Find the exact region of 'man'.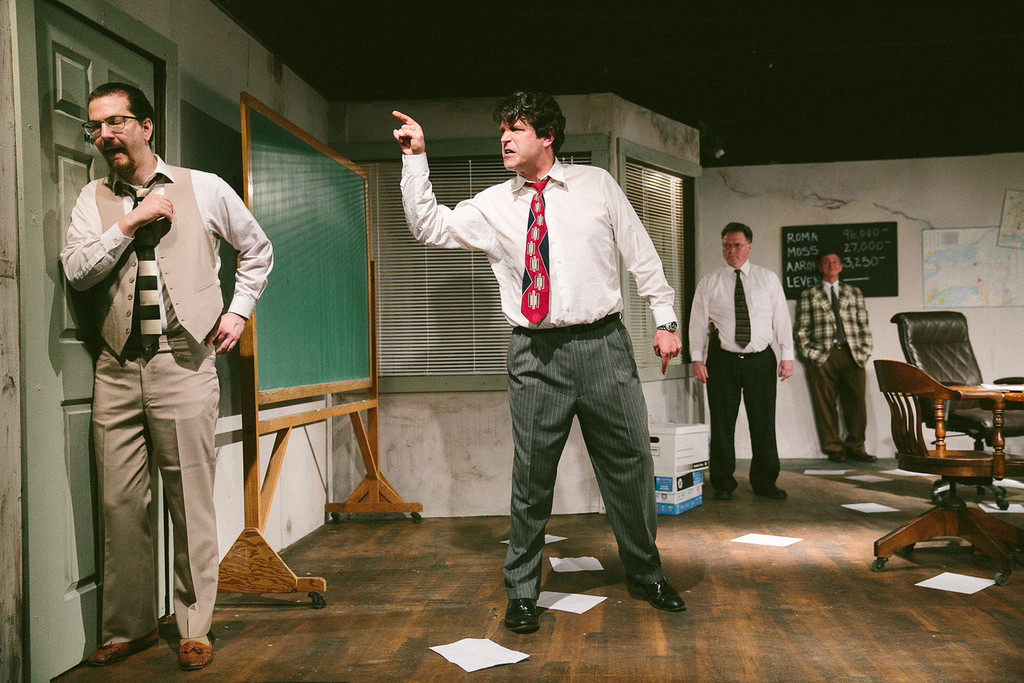
Exact region: {"left": 686, "top": 220, "right": 791, "bottom": 503}.
